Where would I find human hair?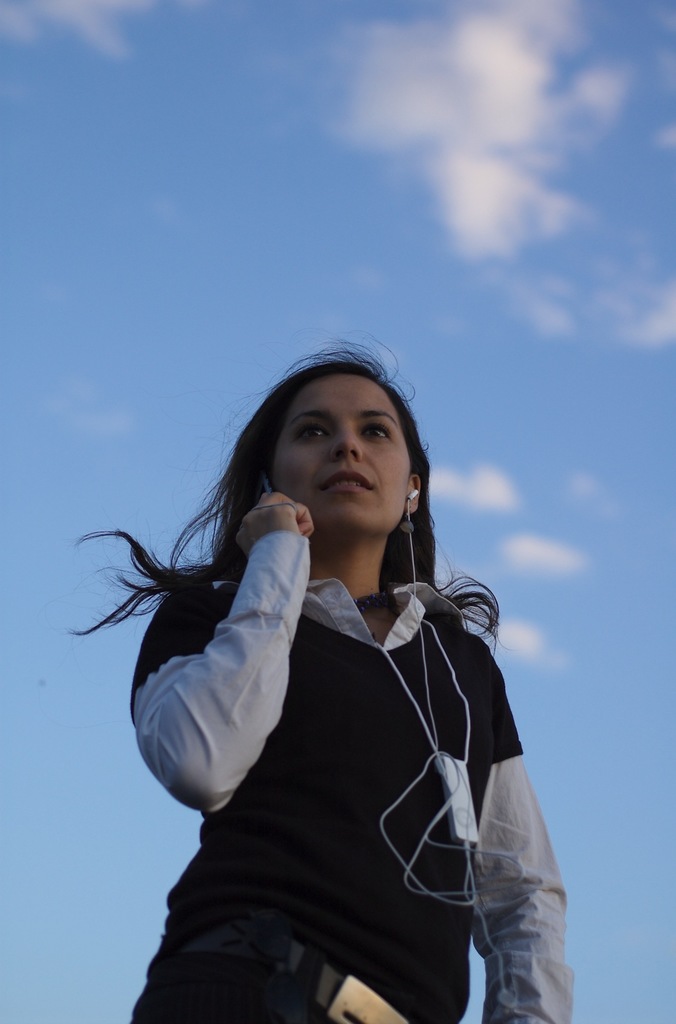
At pyautogui.locateOnScreen(182, 327, 431, 586).
